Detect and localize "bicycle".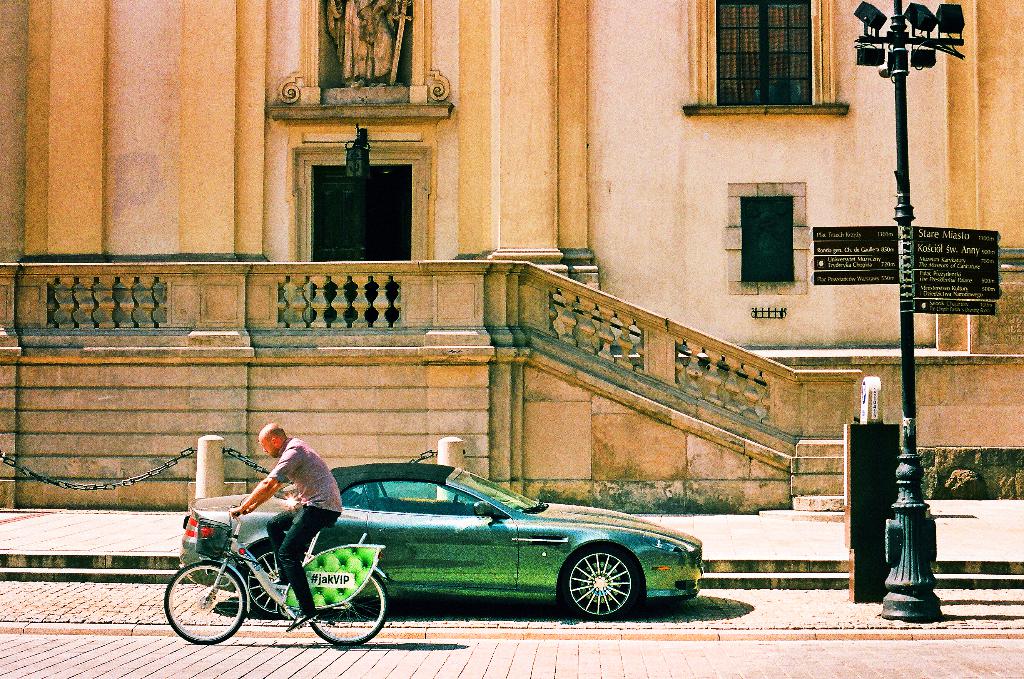
Localized at pyautogui.locateOnScreen(144, 491, 389, 653).
